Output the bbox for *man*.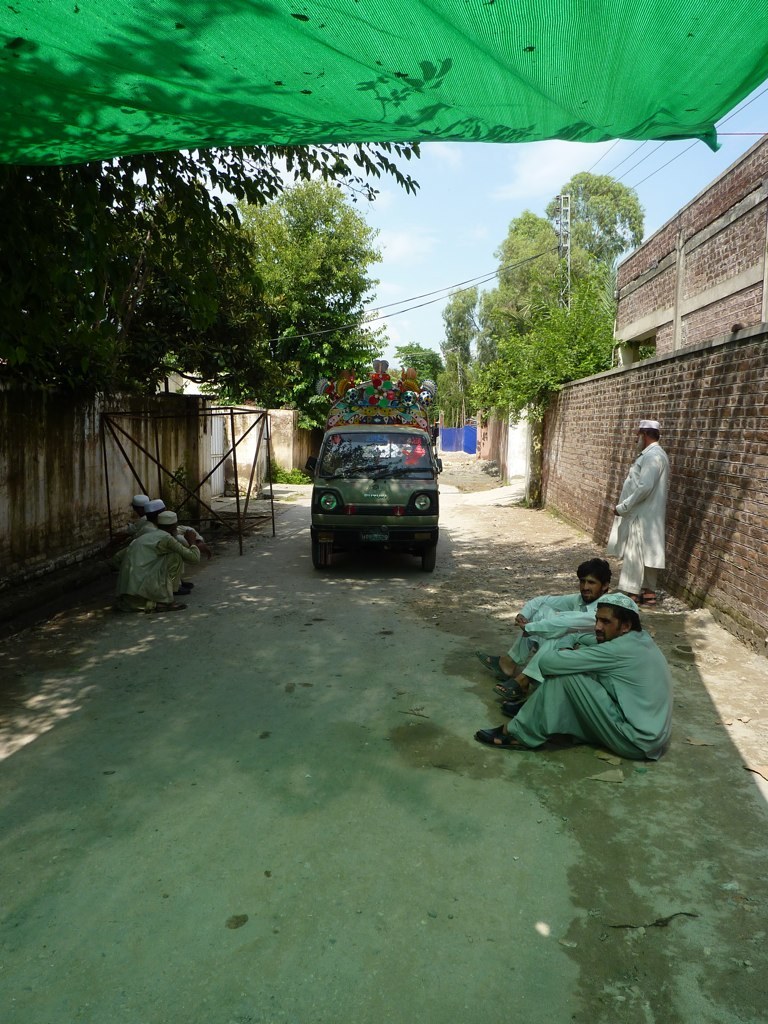
126/495/200/543.
